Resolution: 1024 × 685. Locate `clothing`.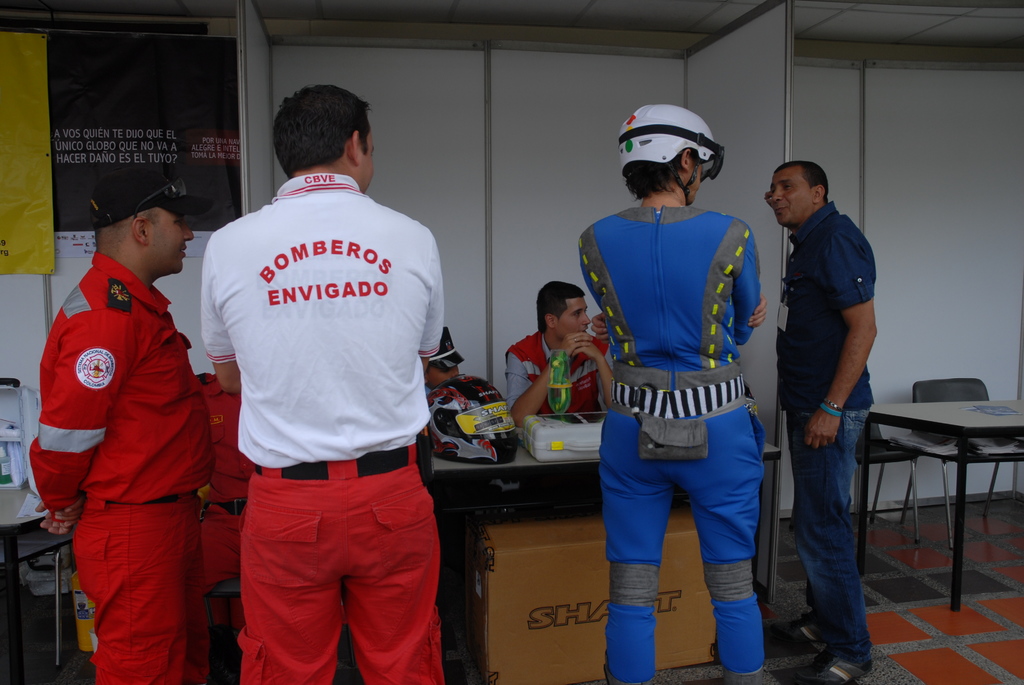
box(200, 166, 442, 684).
